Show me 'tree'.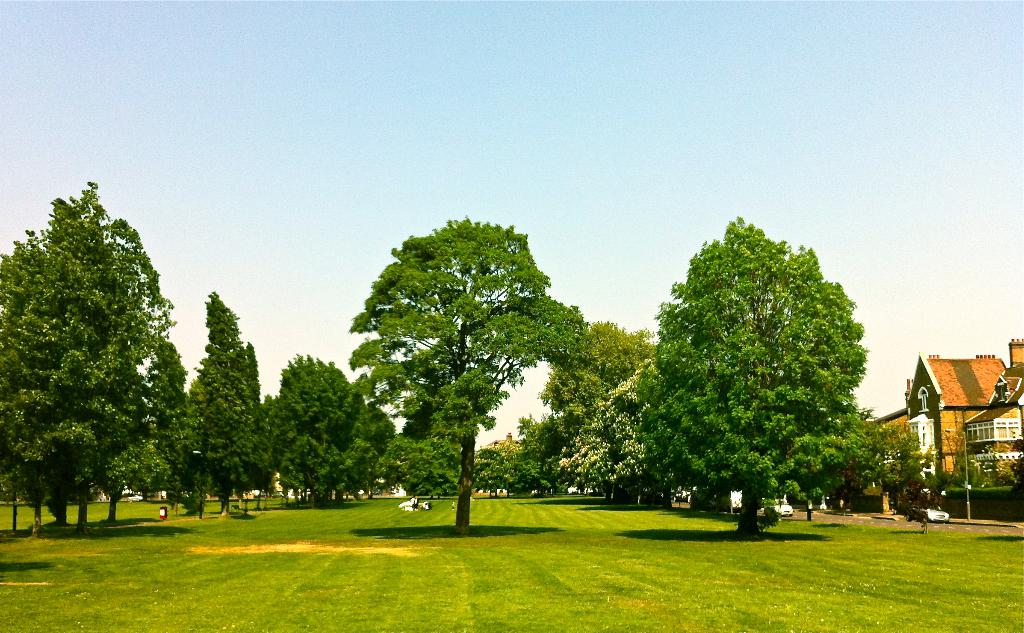
'tree' is here: left=346, top=395, right=406, bottom=447.
